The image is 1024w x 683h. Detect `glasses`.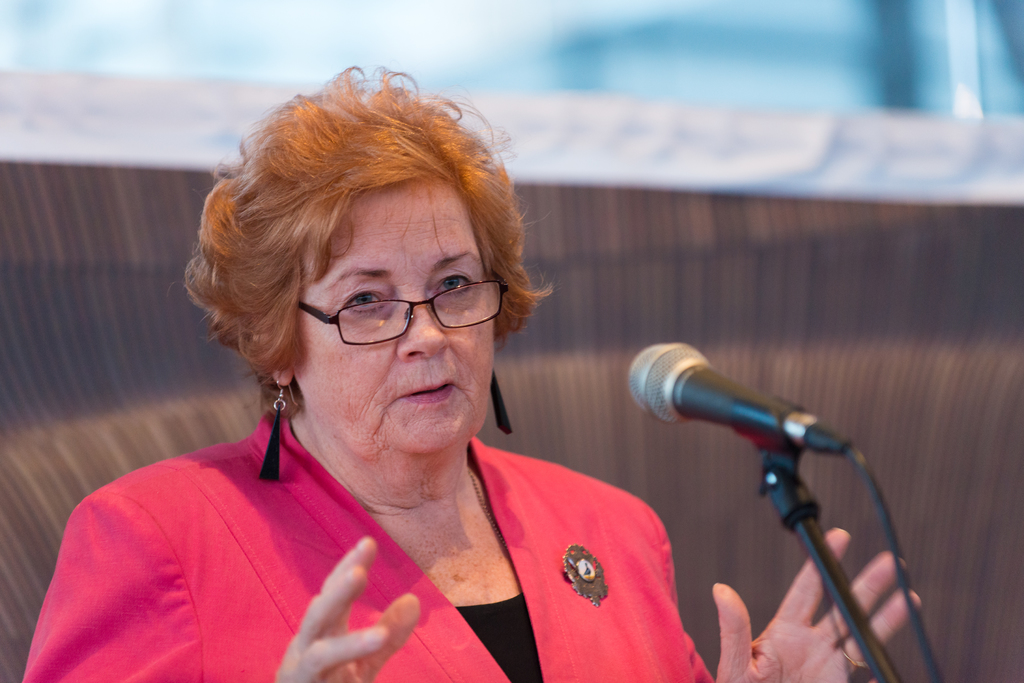
Detection: BBox(277, 278, 503, 345).
